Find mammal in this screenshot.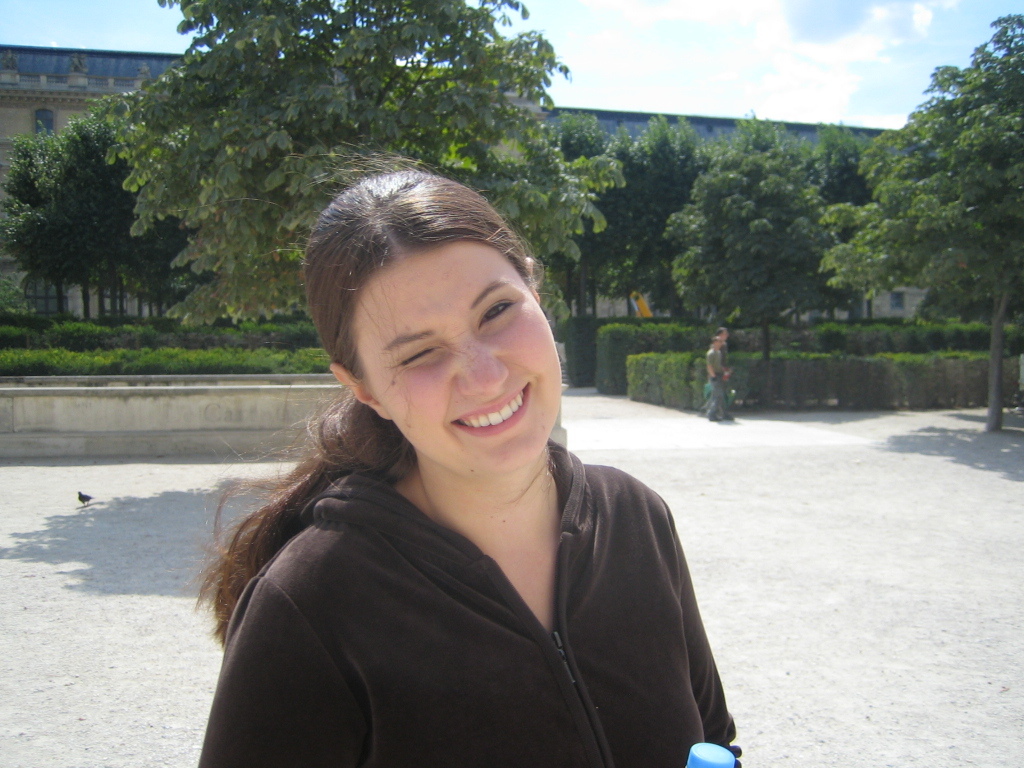
The bounding box for mammal is 715 326 734 420.
